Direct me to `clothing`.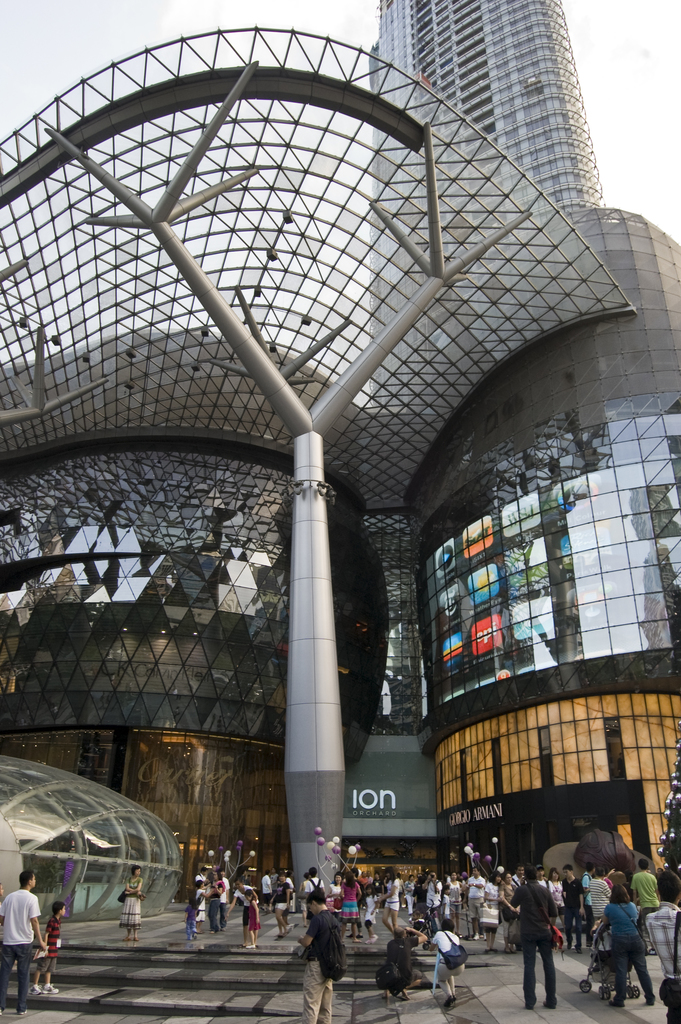
Direction: 661 899 680 955.
